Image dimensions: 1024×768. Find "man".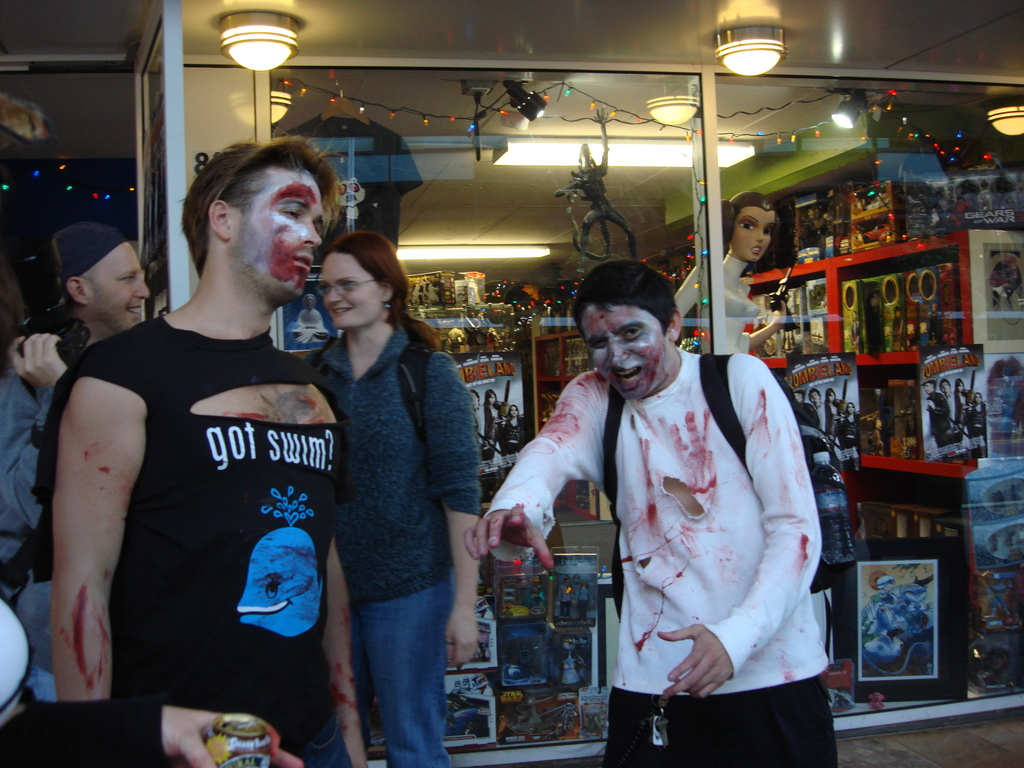
bbox=(35, 132, 344, 767).
